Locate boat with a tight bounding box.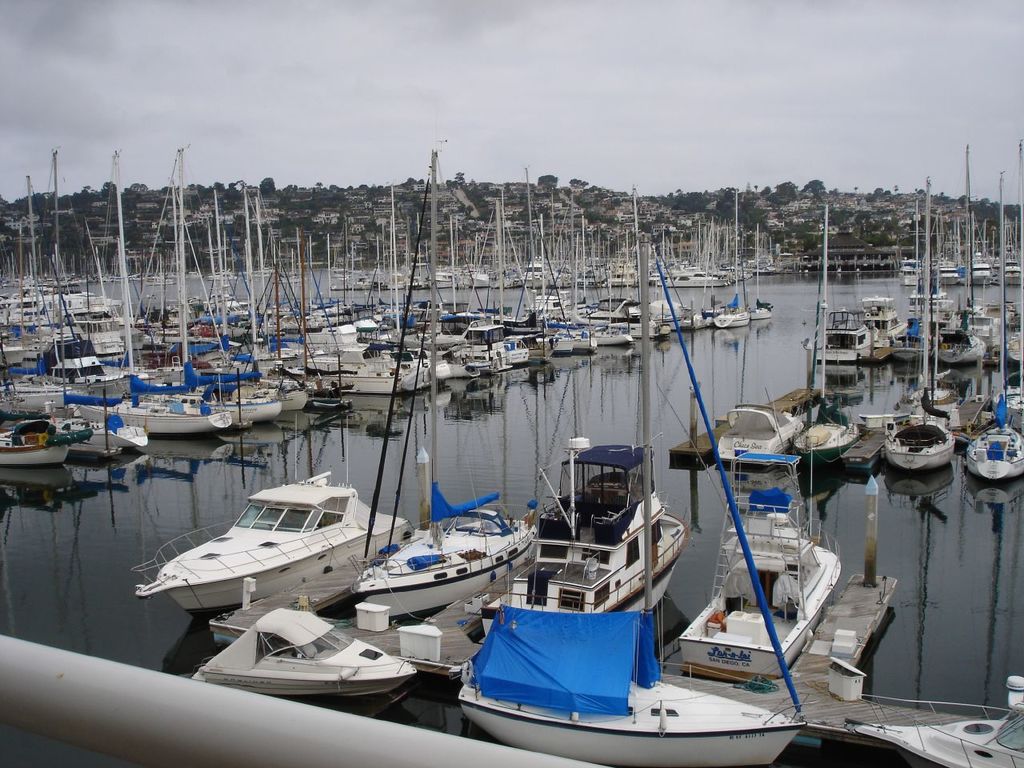
[686,218,724,330].
